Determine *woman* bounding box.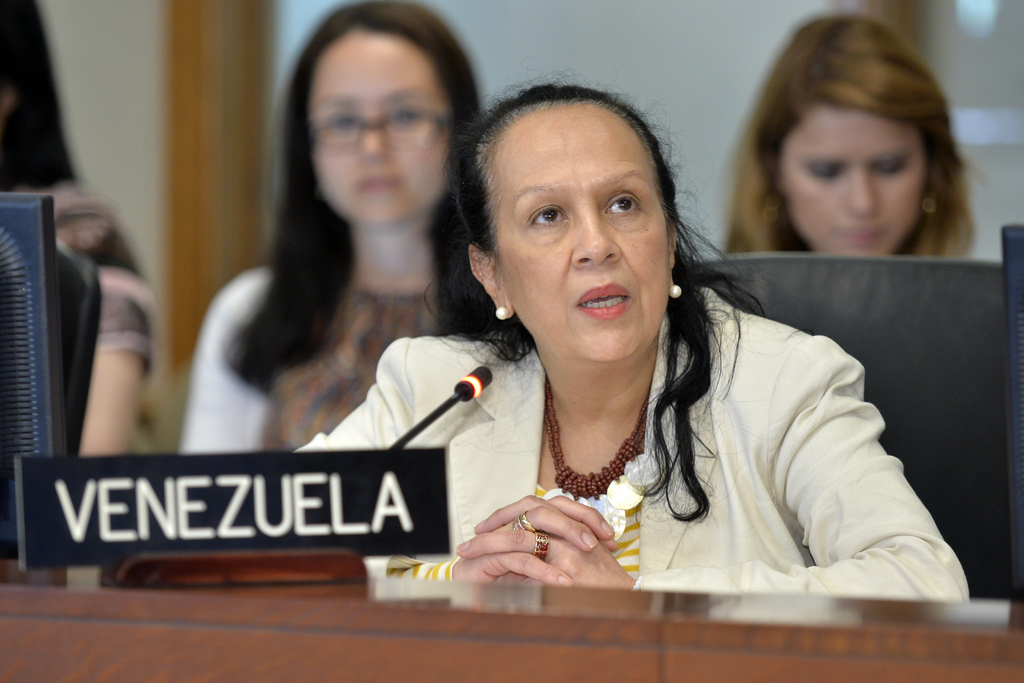
Determined: detection(388, 78, 884, 616).
